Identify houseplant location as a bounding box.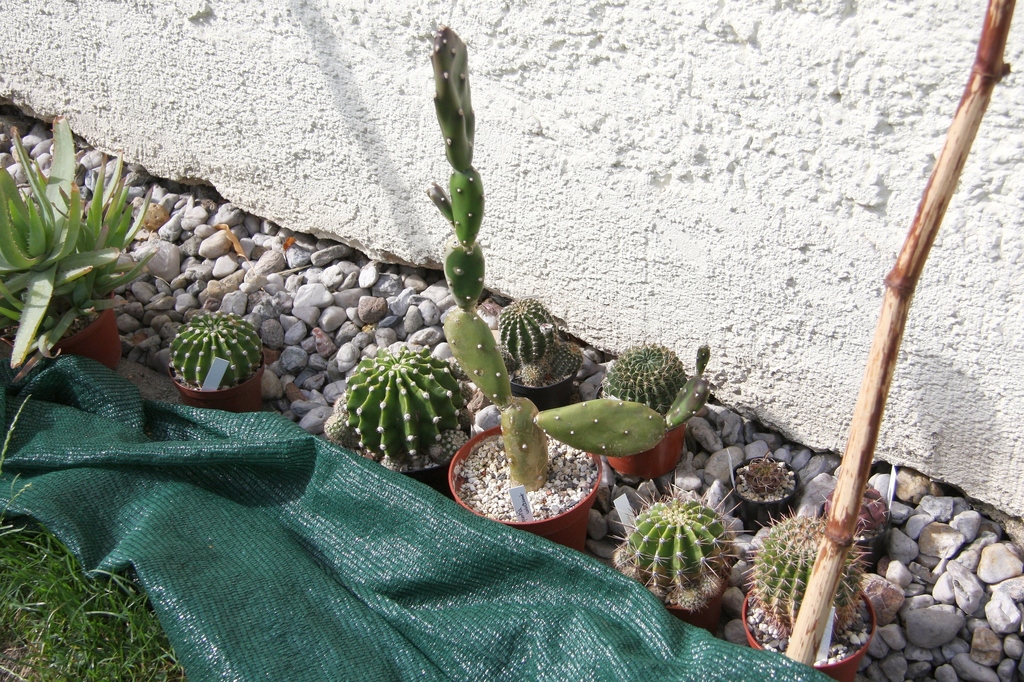
422, 29, 607, 552.
